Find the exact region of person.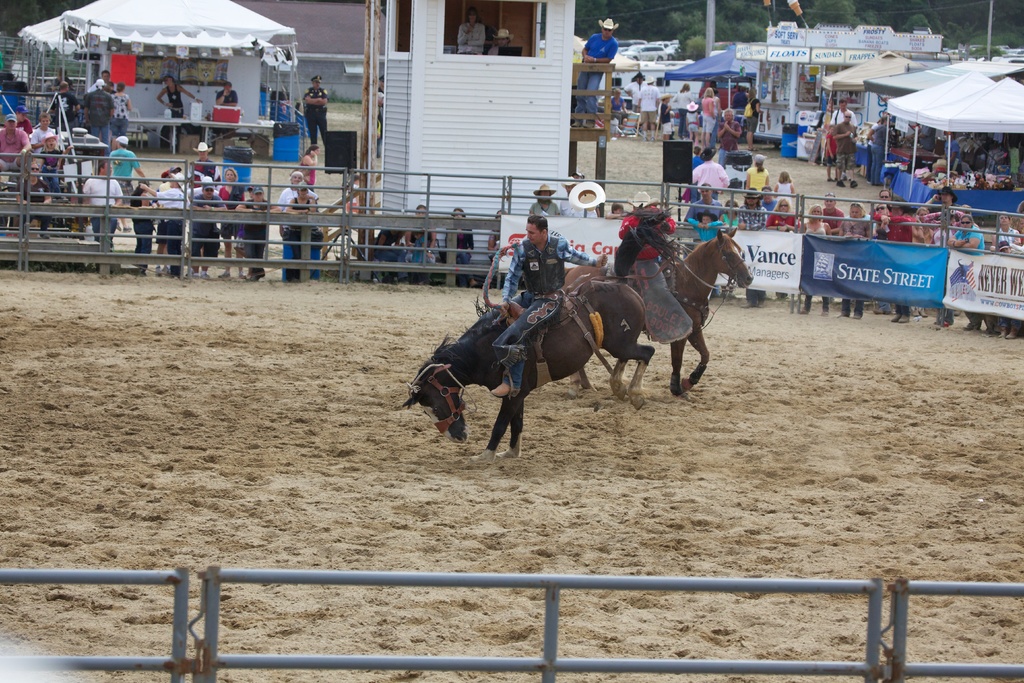
Exact region: bbox=(111, 78, 134, 141).
